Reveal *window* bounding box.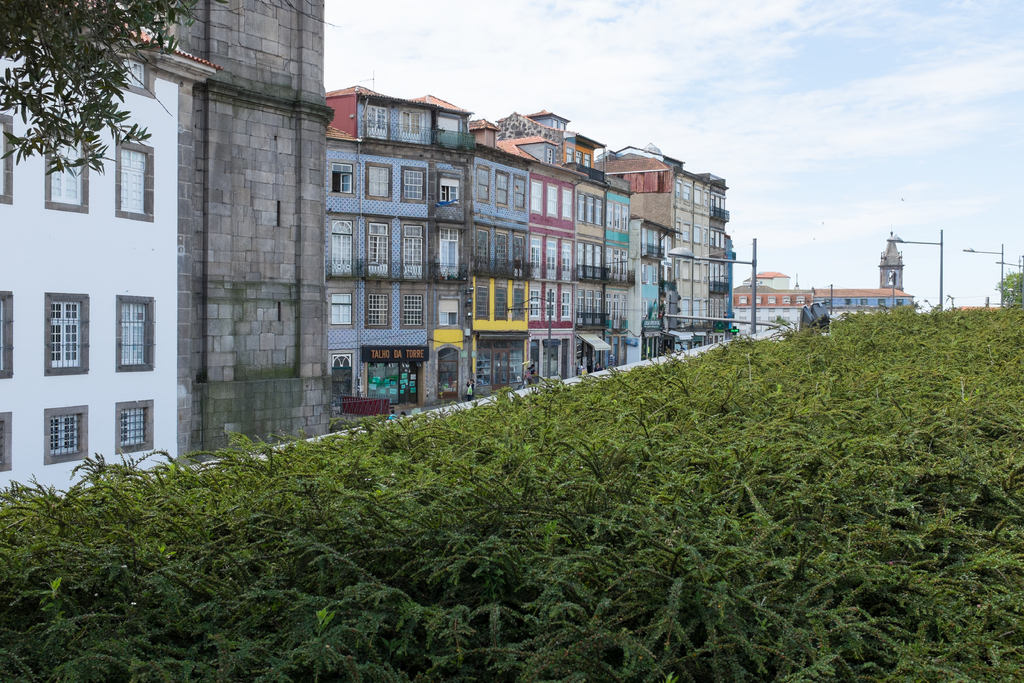
Revealed: (113, 290, 152, 370).
